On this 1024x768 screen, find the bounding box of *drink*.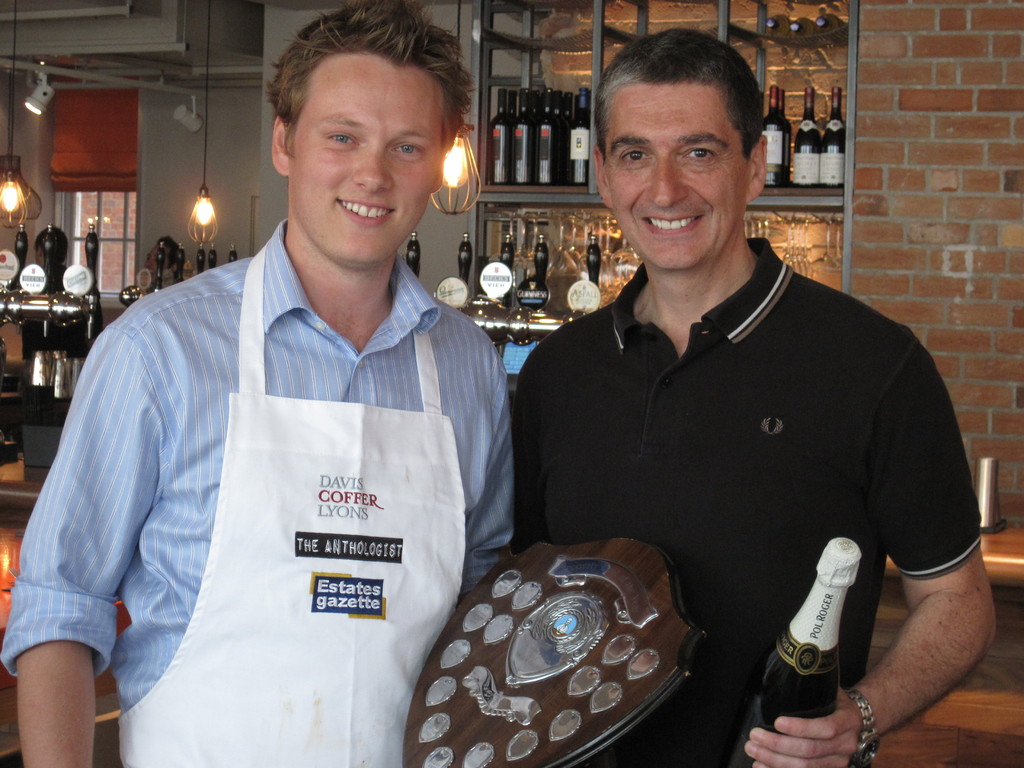
Bounding box: [x1=761, y1=86, x2=787, y2=185].
